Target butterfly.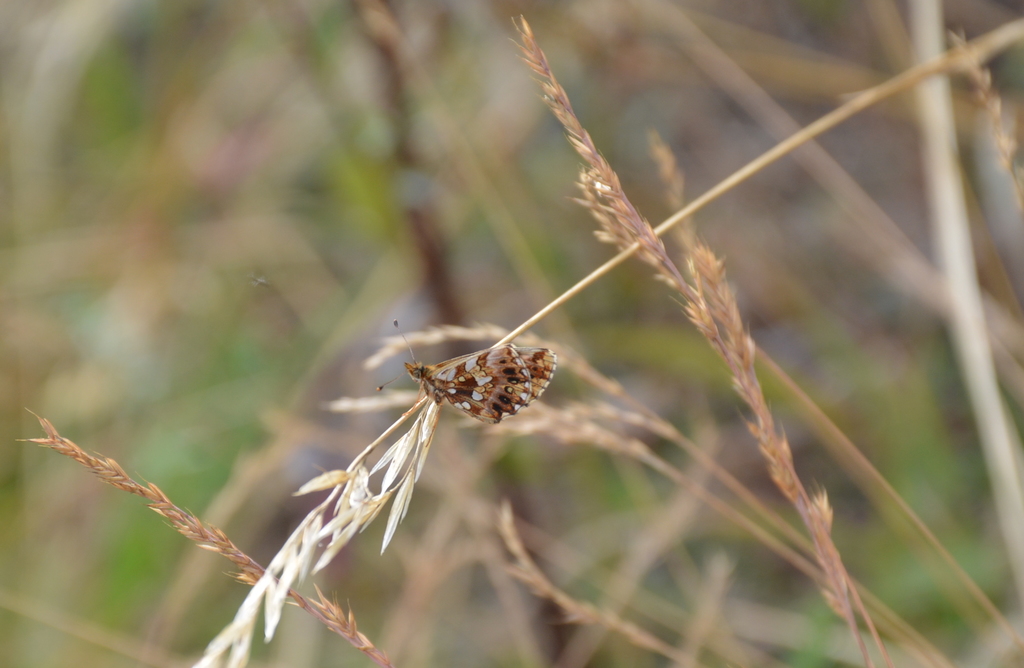
Target region: 382,330,570,436.
